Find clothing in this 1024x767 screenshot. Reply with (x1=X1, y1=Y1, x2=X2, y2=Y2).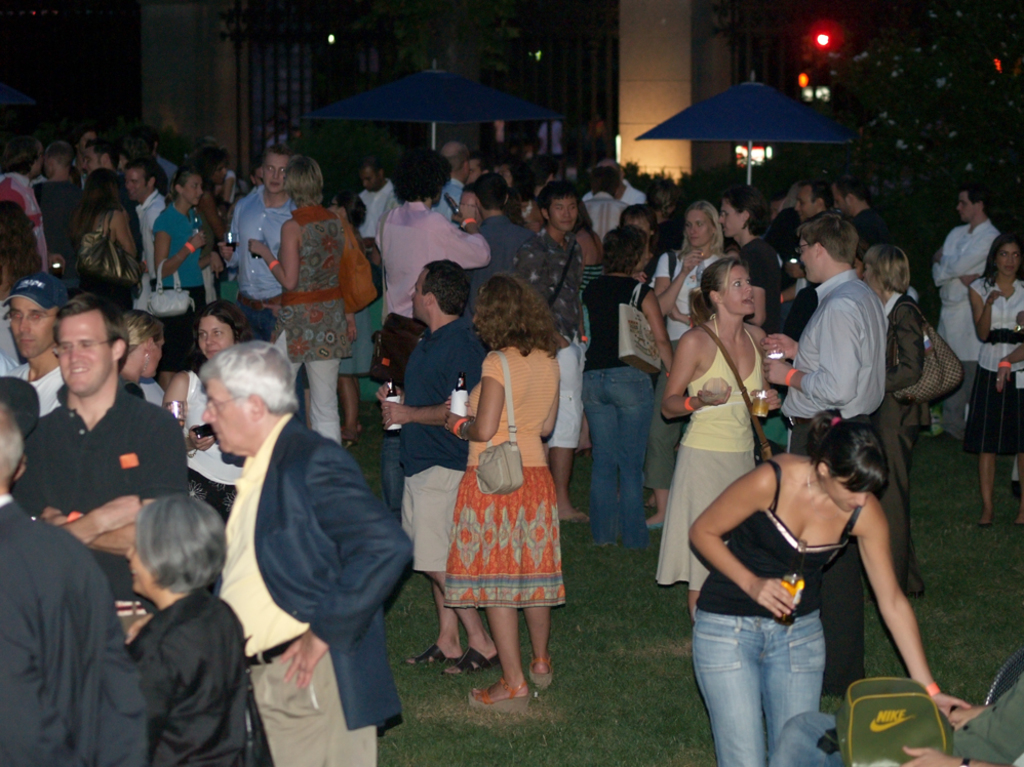
(x1=962, y1=268, x2=1023, y2=457).
